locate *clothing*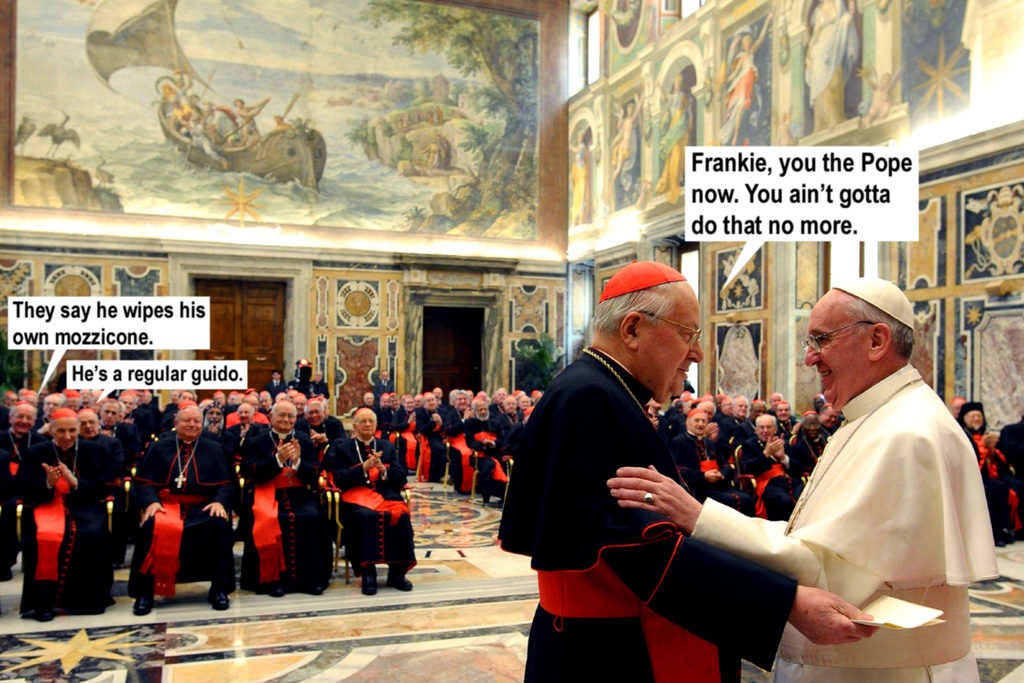
l=720, t=413, r=753, b=444
